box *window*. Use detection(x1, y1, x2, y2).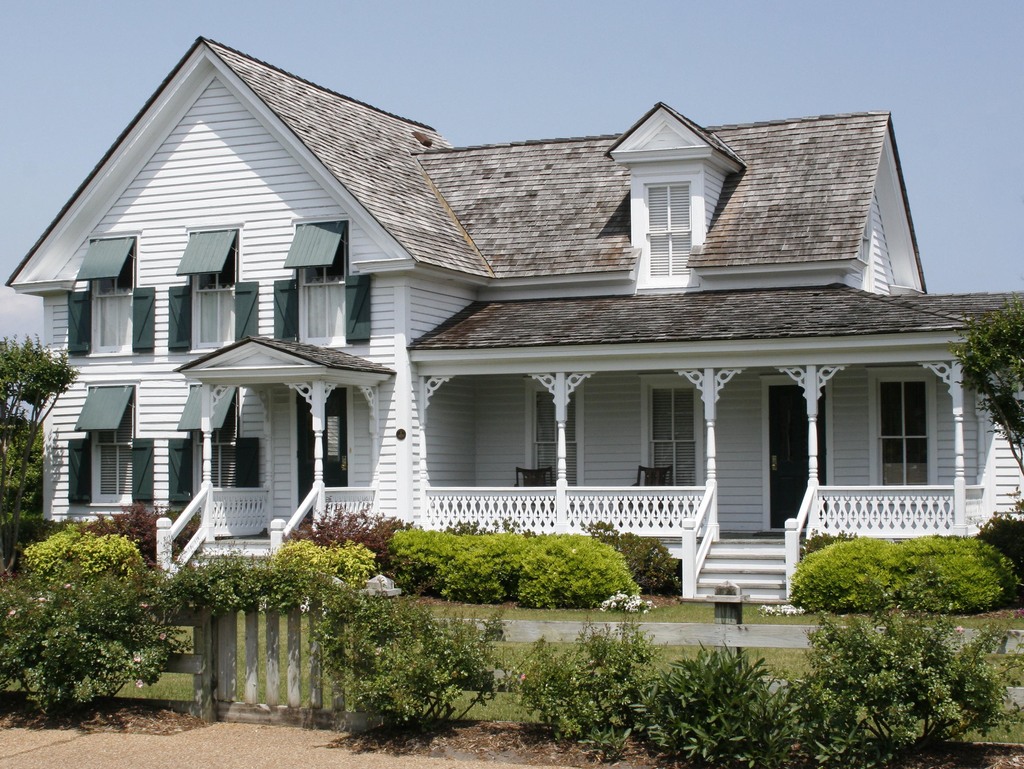
detection(168, 223, 263, 355).
